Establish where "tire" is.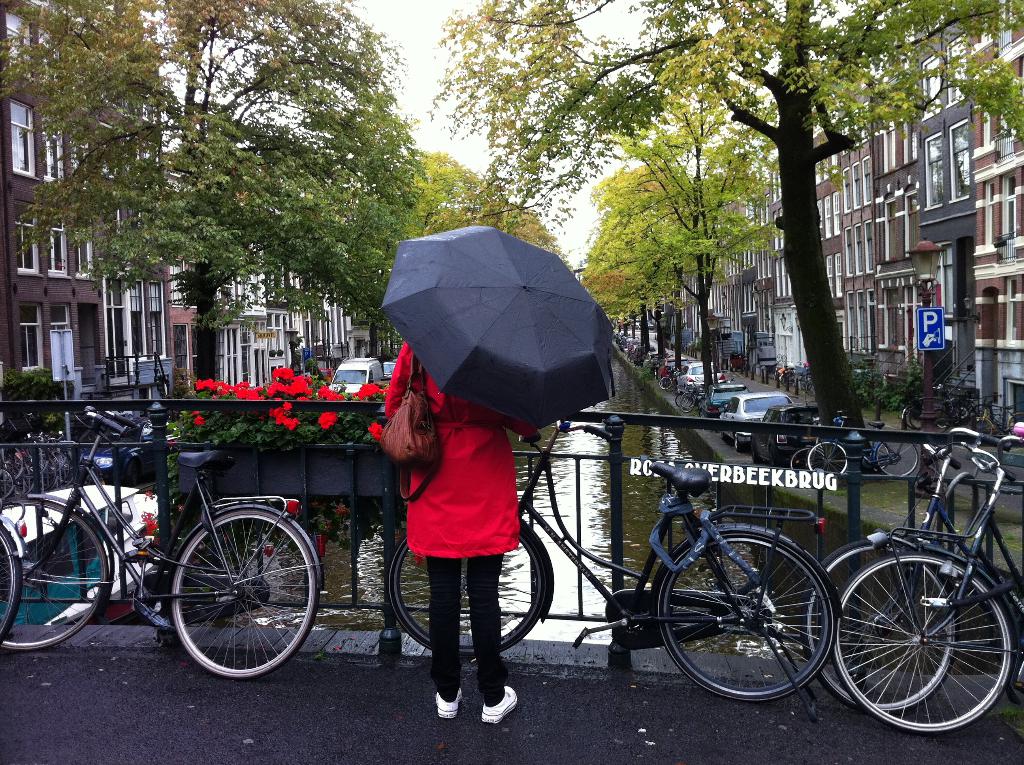
Established at BBox(654, 530, 835, 700).
